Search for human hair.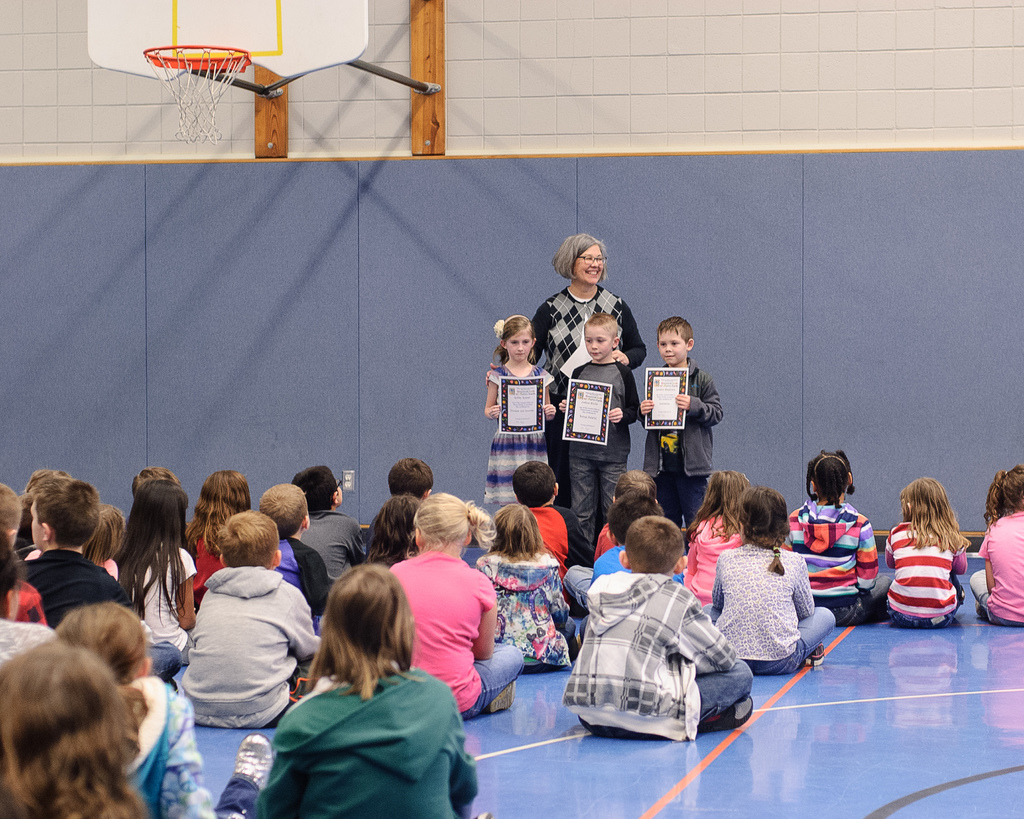
Found at bbox=[222, 507, 282, 566].
